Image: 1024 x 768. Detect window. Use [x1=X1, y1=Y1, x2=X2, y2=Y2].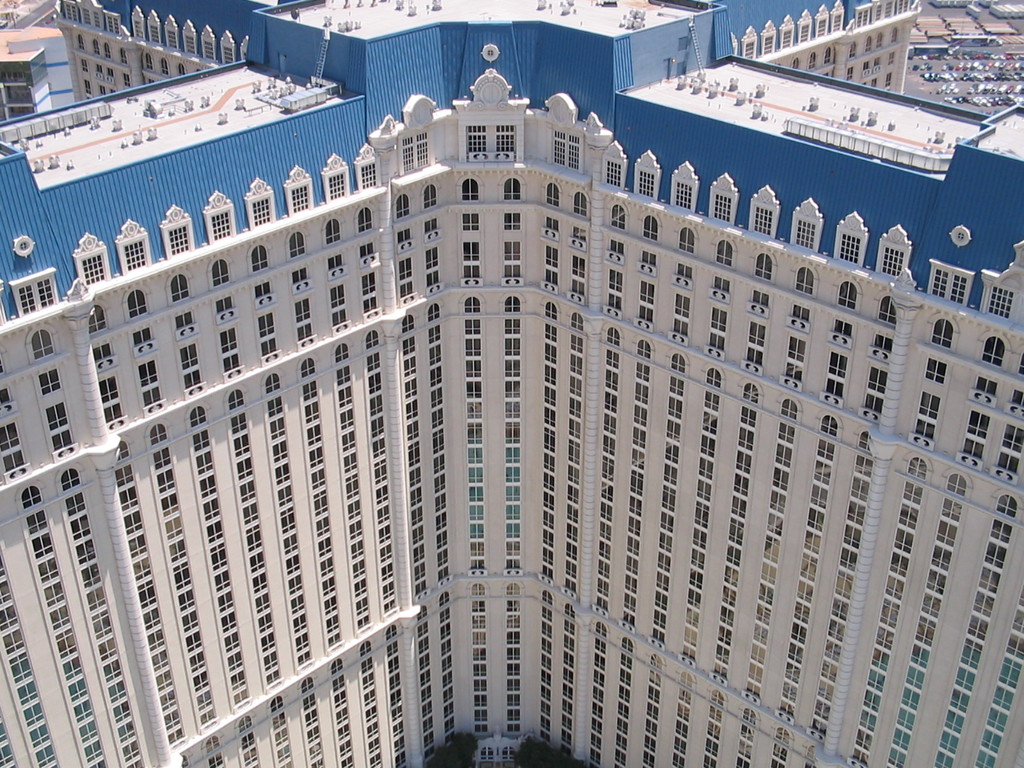
[x1=476, y1=723, x2=487, y2=734].
